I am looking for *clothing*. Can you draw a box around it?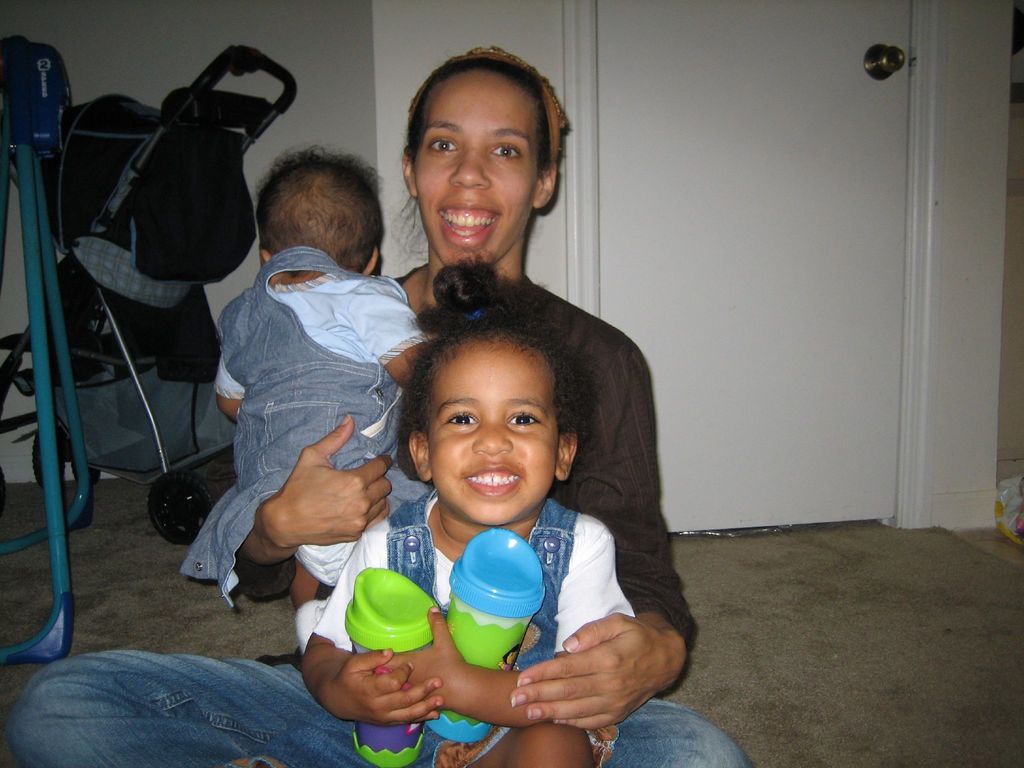
Sure, the bounding box is (181, 244, 440, 613).
